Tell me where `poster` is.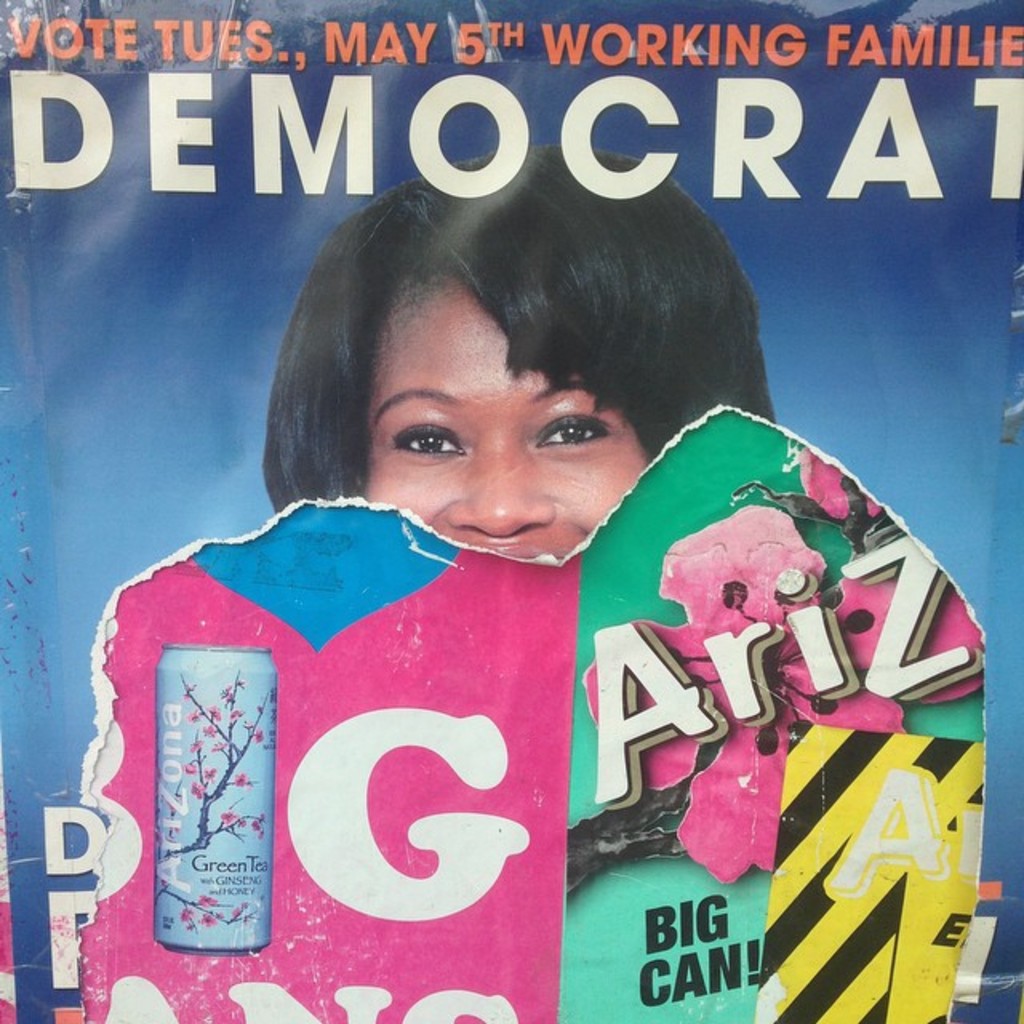
`poster` is at {"x1": 0, "y1": 0, "x2": 1023, "y2": 1023}.
